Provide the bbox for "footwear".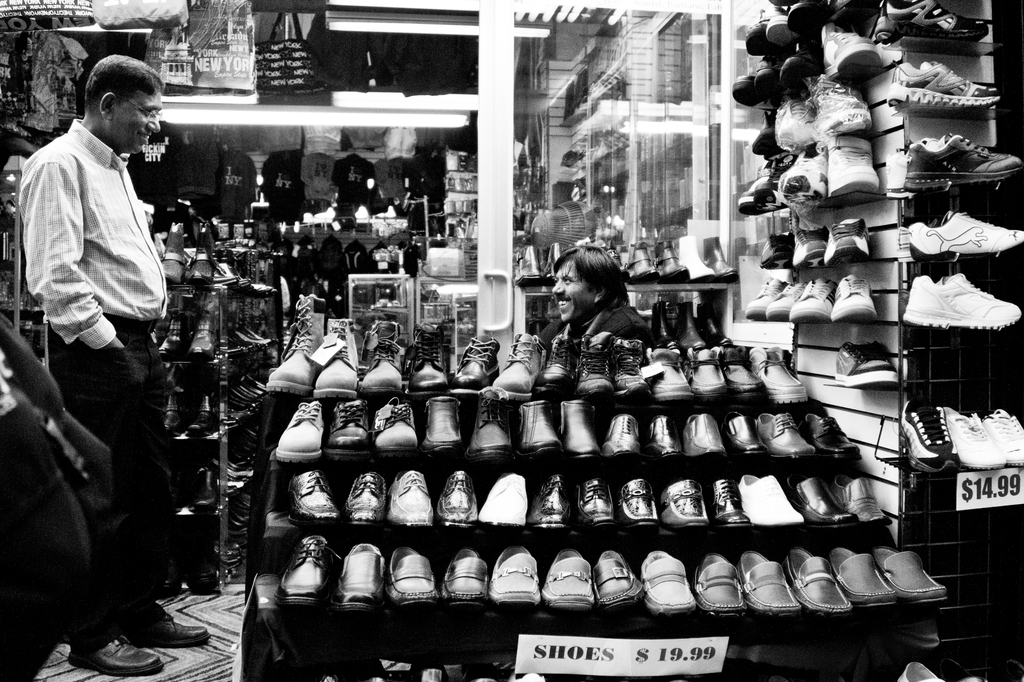
rect(894, 658, 943, 681).
